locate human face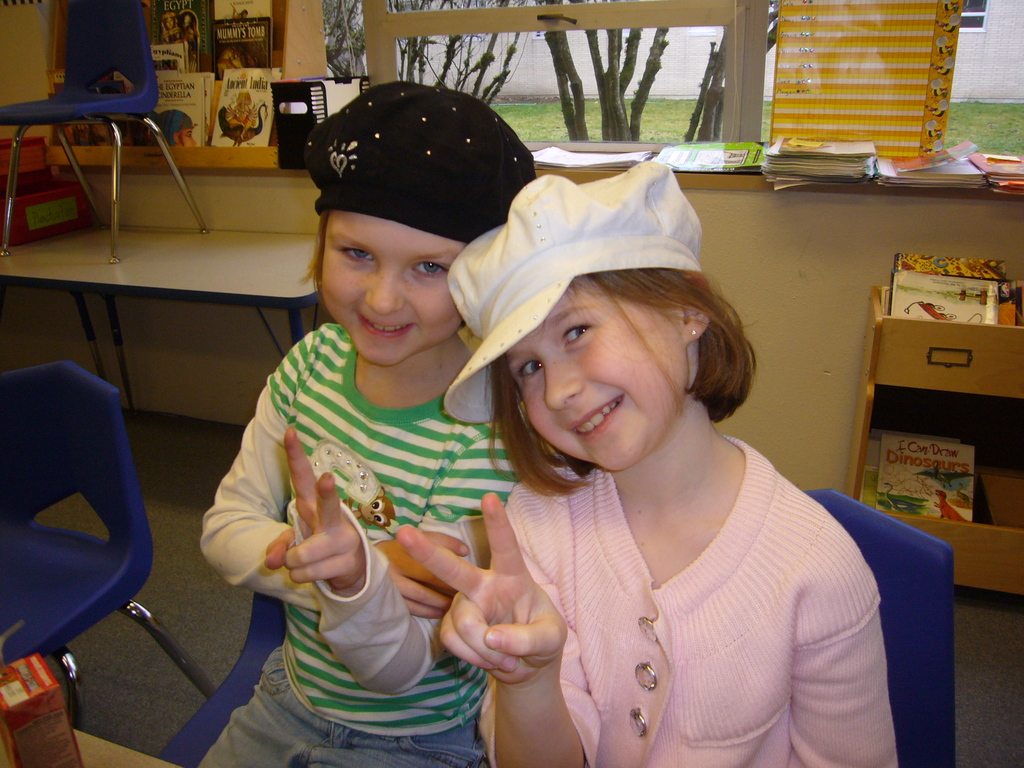
500,271,704,477
